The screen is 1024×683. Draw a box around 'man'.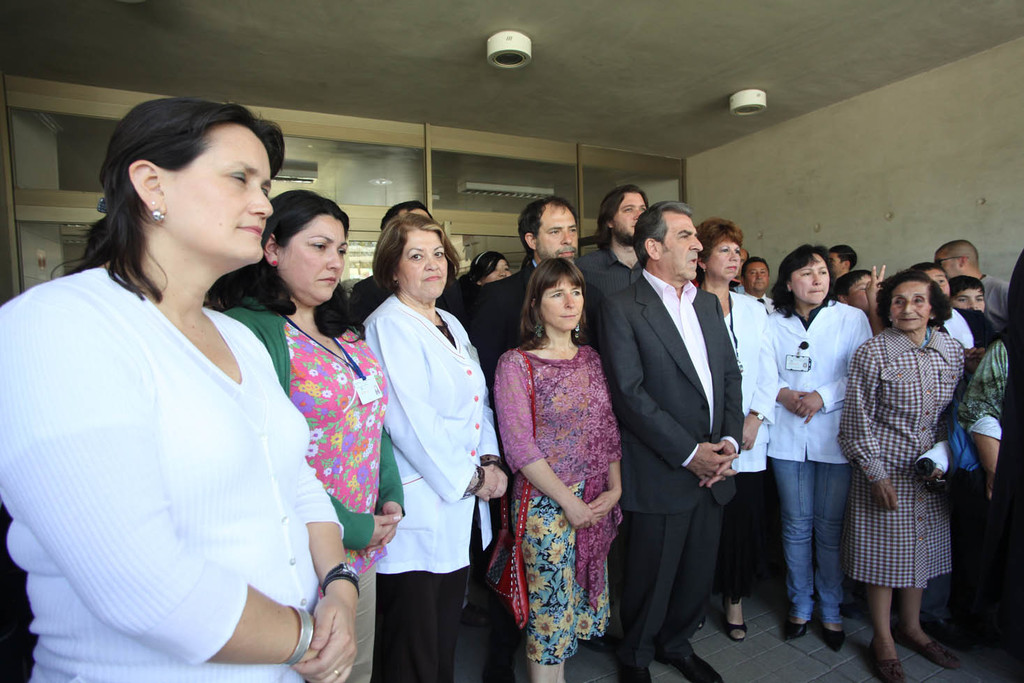
605/183/774/672.
